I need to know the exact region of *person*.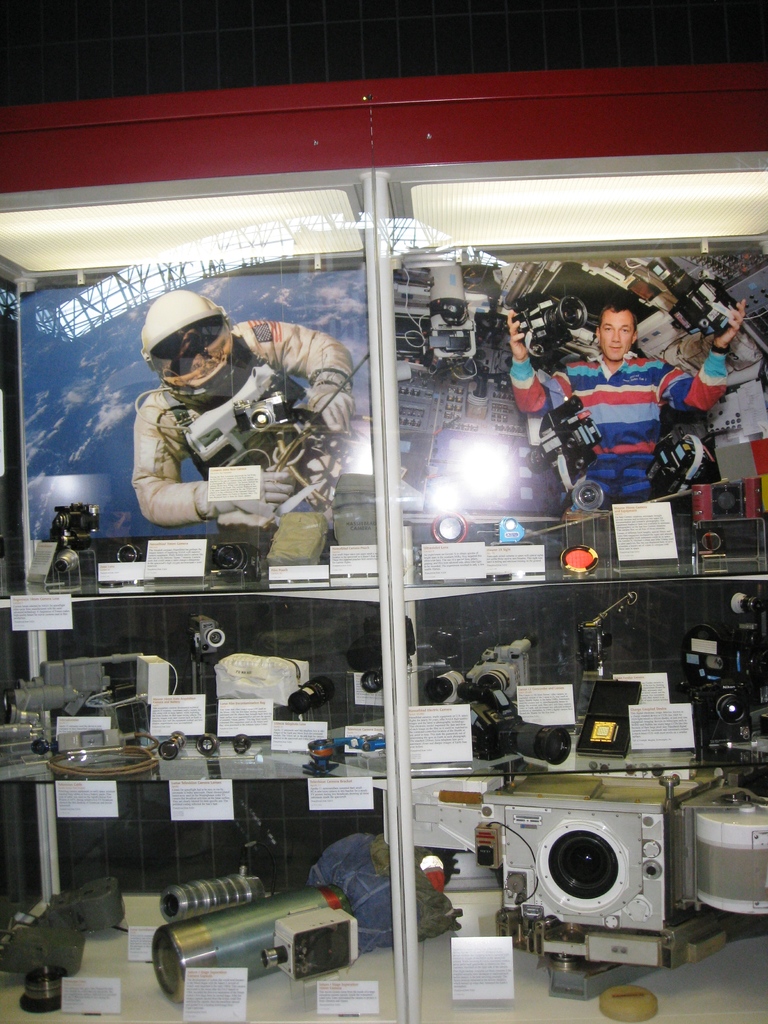
Region: rect(500, 300, 744, 505).
